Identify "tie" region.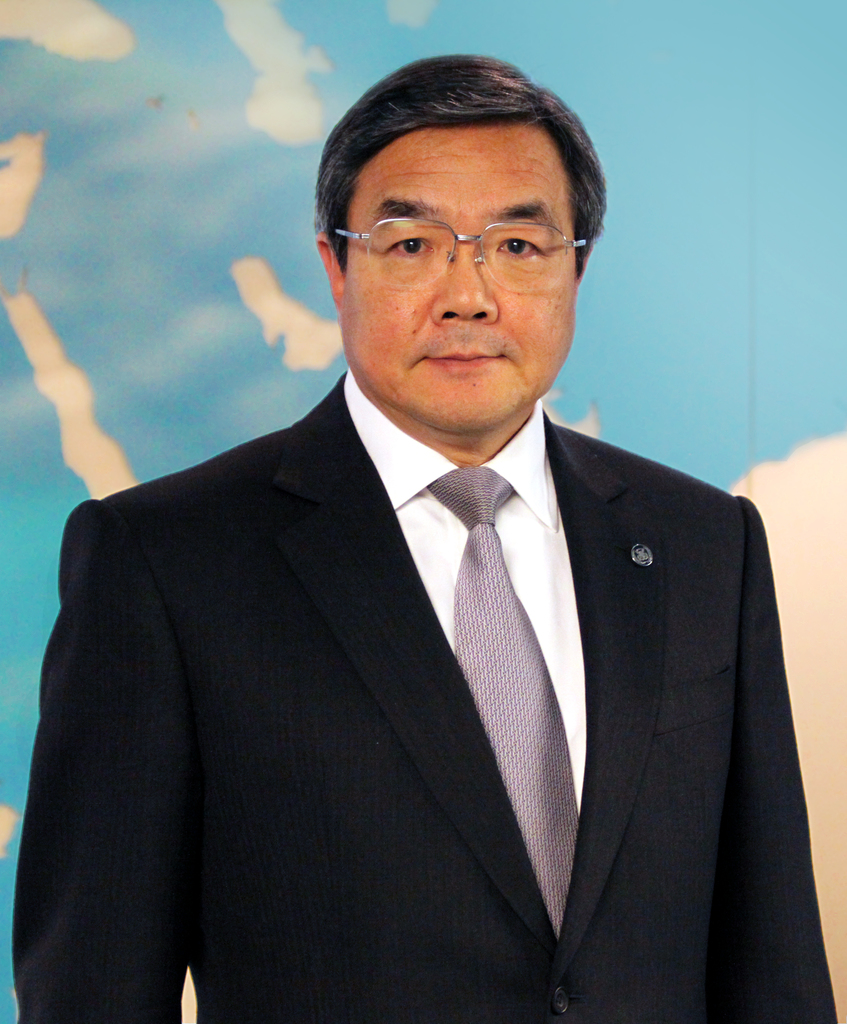
Region: bbox=[425, 463, 584, 951].
